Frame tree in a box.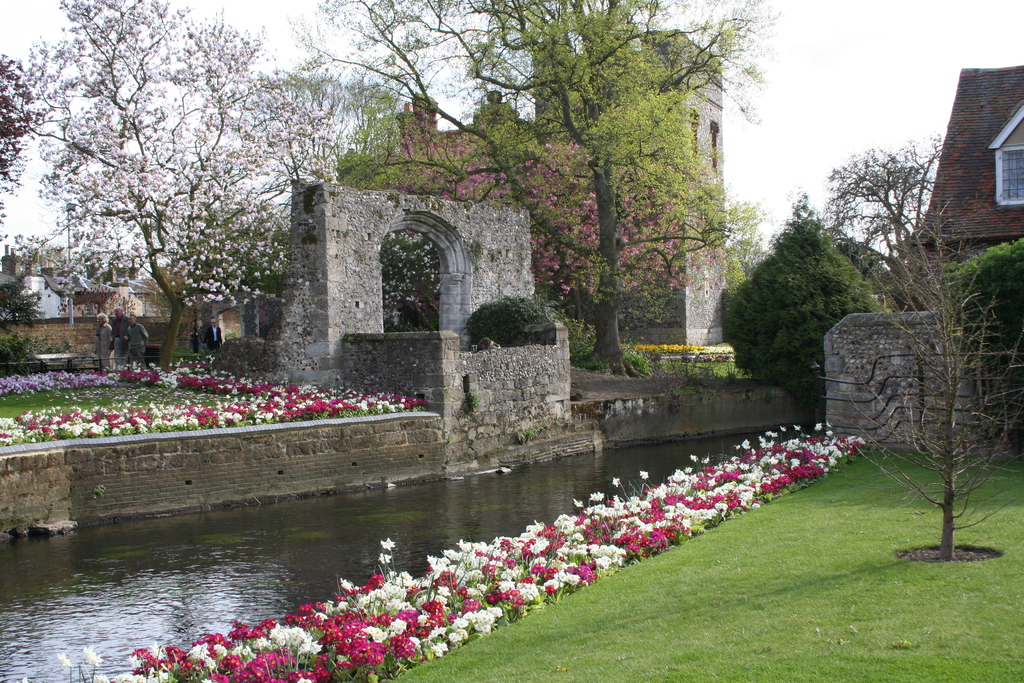
<box>725,213,866,363</box>.
